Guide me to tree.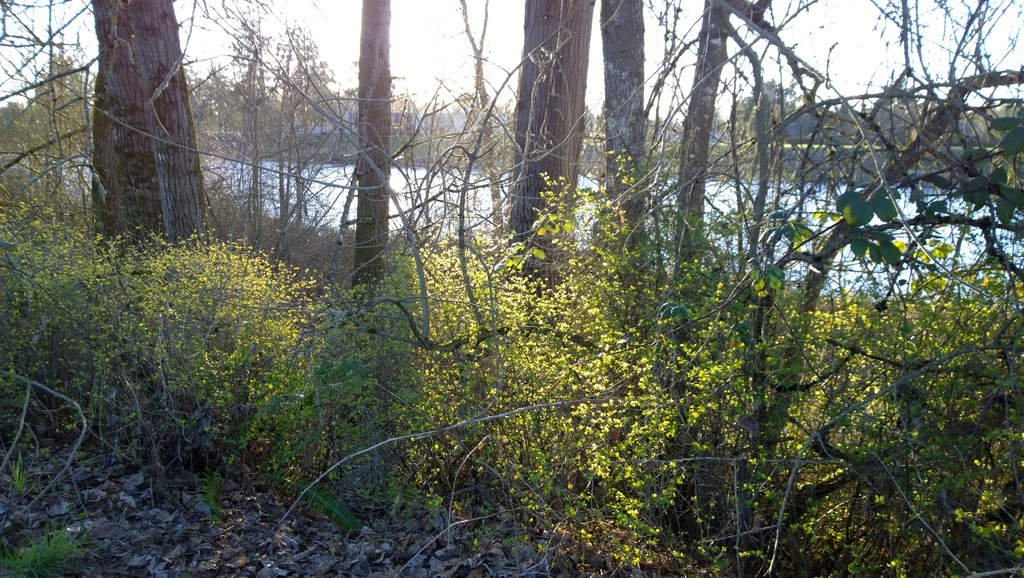
Guidance: <region>519, 0, 585, 303</region>.
